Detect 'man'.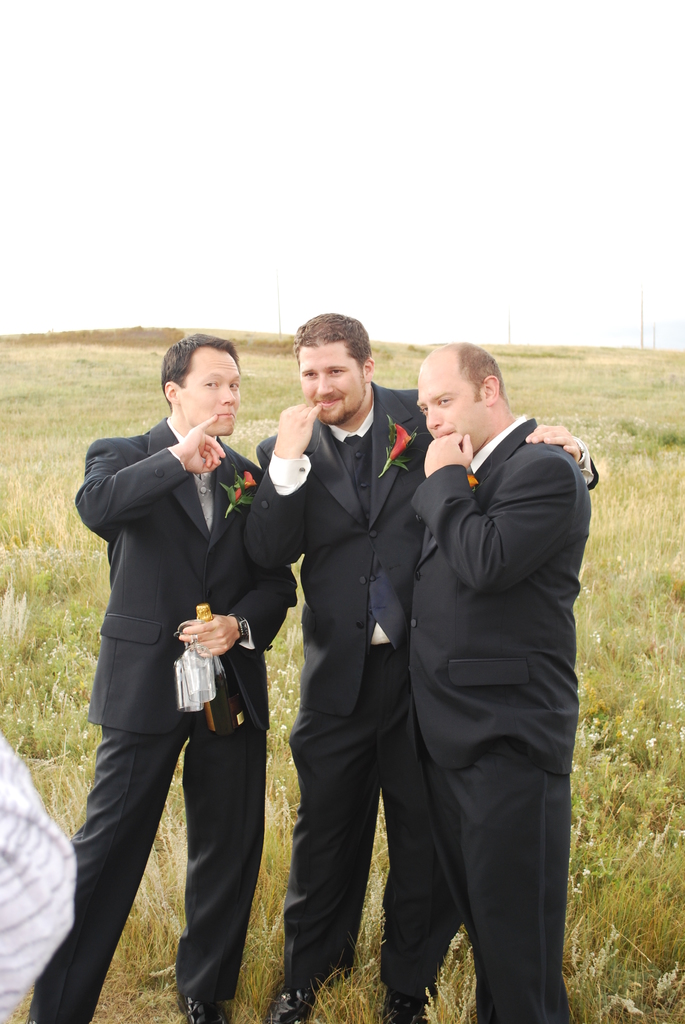
Detected at box=[242, 314, 601, 1023].
